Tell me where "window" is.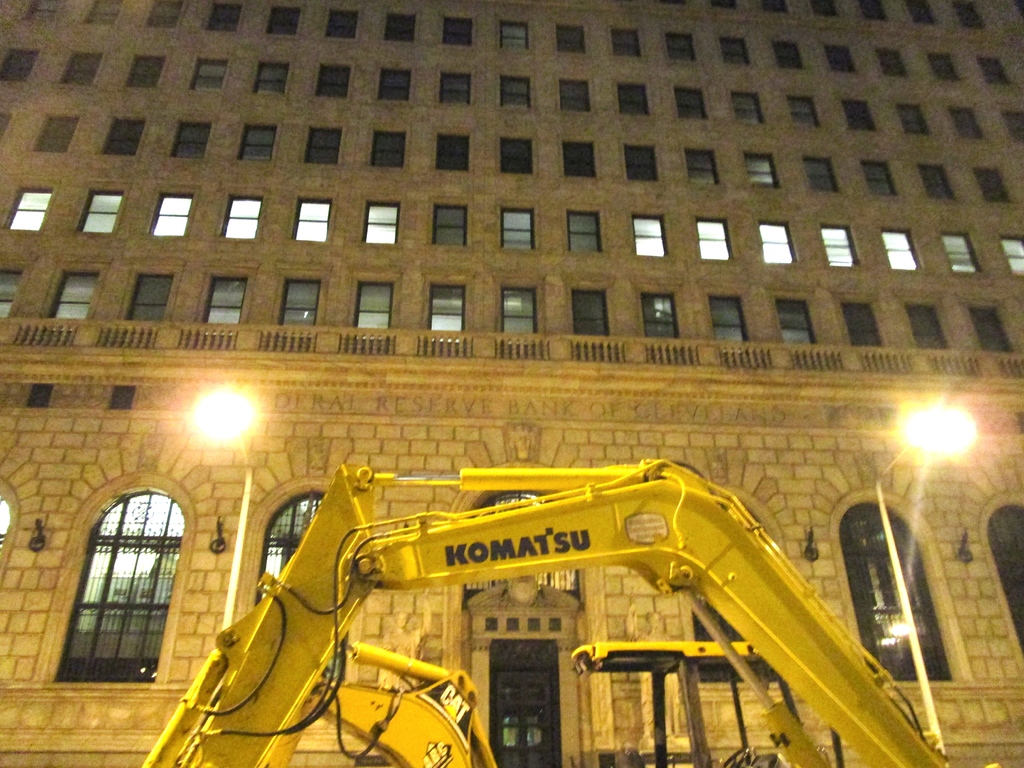
"window" is at <box>861,161,897,196</box>.
